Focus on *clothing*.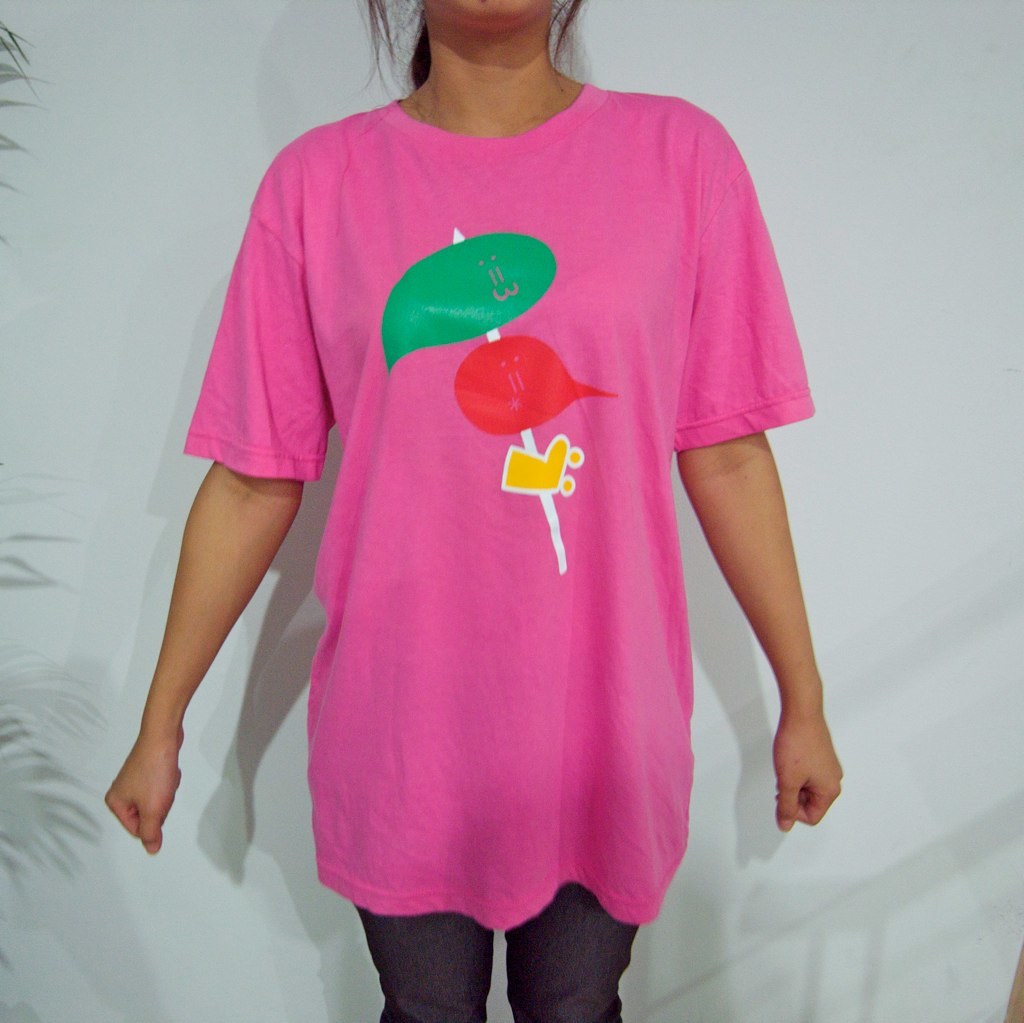
Focused at l=208, t=86, r=809, b=917.
